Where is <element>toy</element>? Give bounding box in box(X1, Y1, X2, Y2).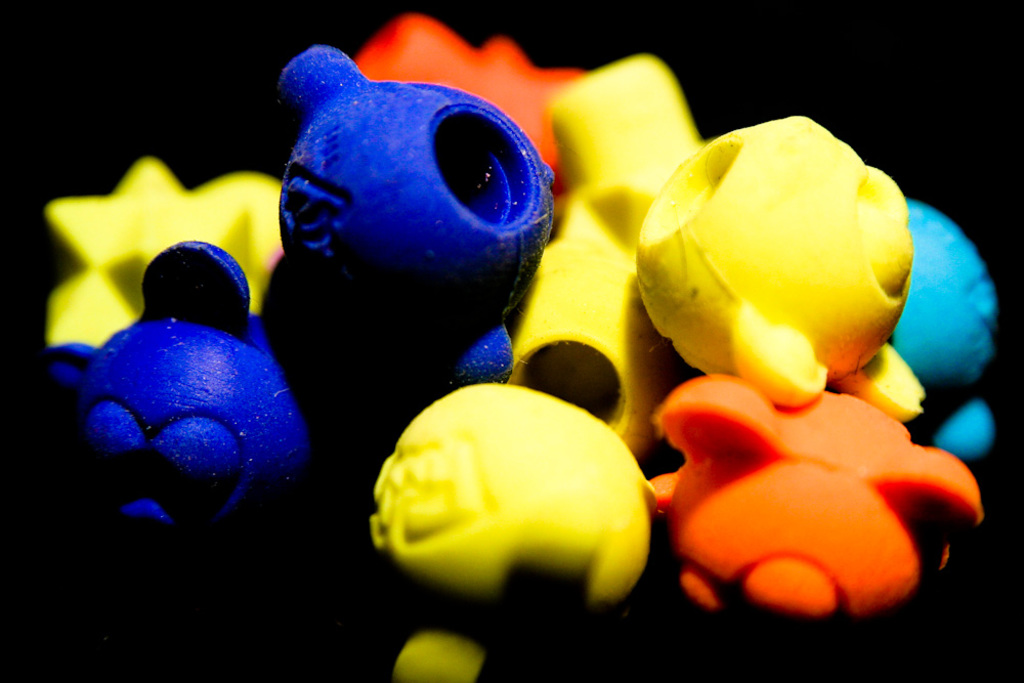
box(617, 114, 924, 436).
